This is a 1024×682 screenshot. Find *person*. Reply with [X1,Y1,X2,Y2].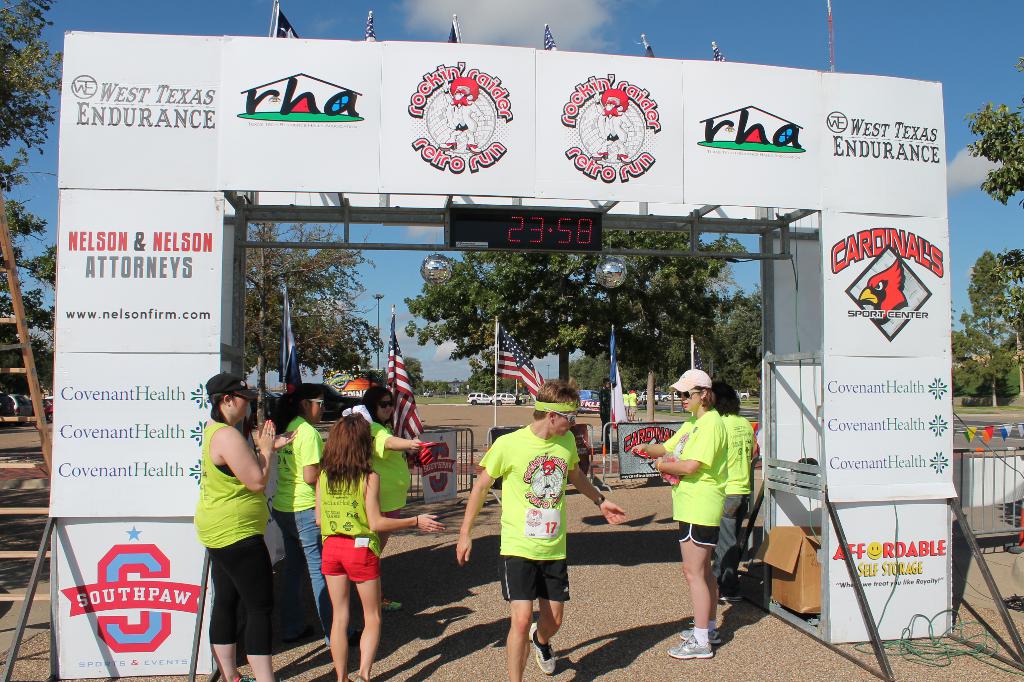
[622,389,630,414].
